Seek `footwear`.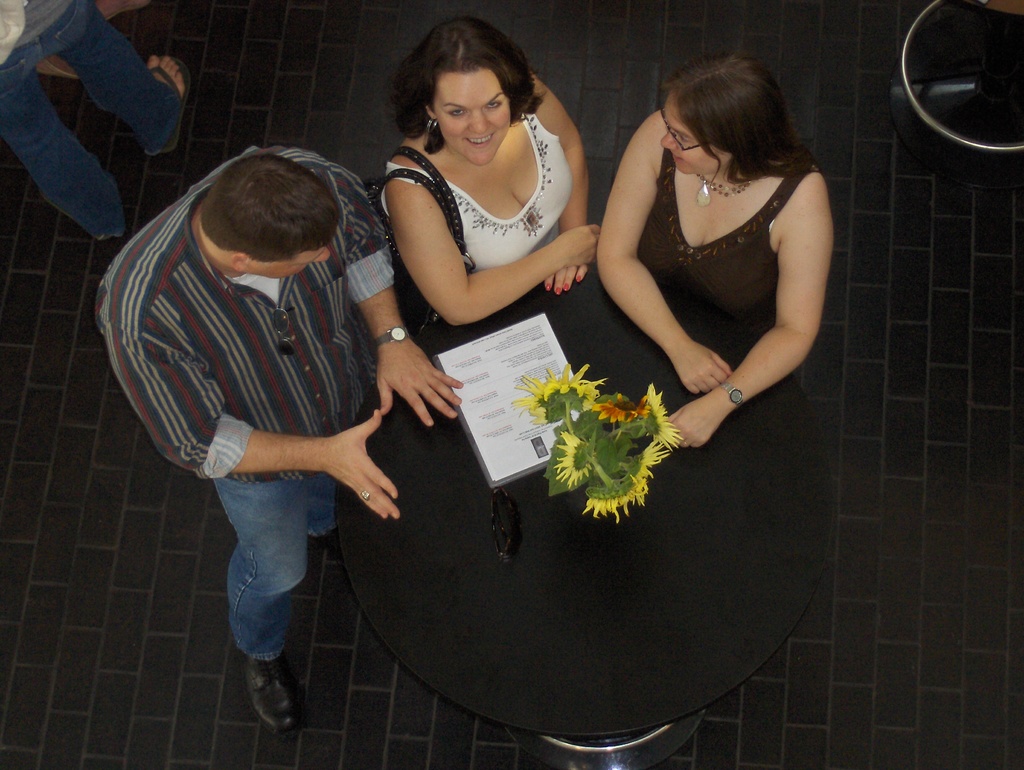
x1=106, y1=0, x2=147, y2=20.
